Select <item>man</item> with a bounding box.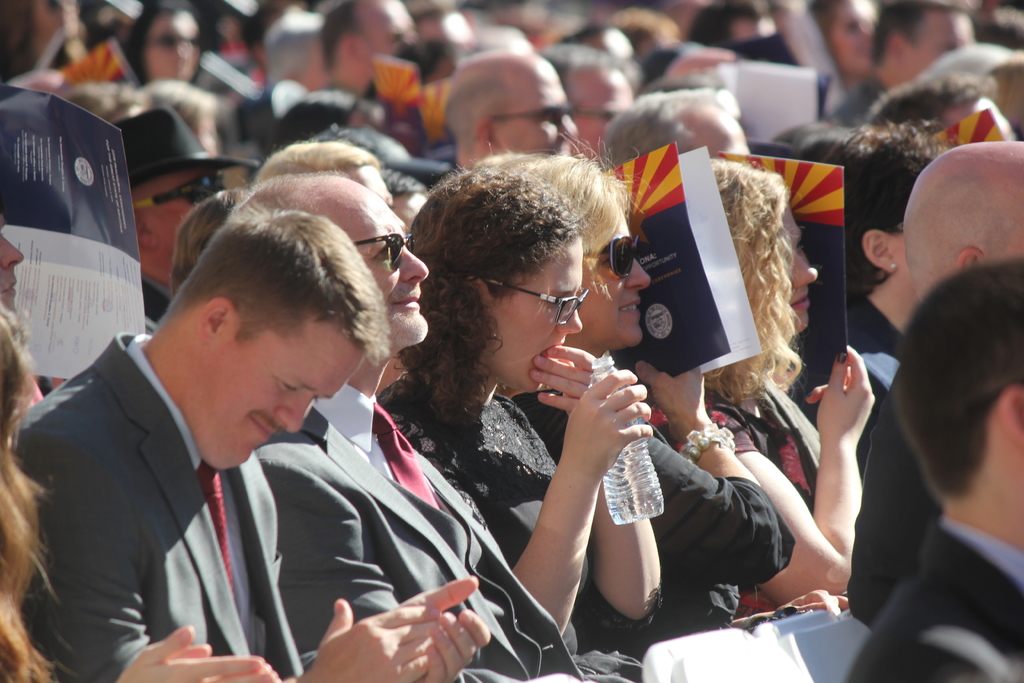
left=440, top=51, right=580, bottom=173.
